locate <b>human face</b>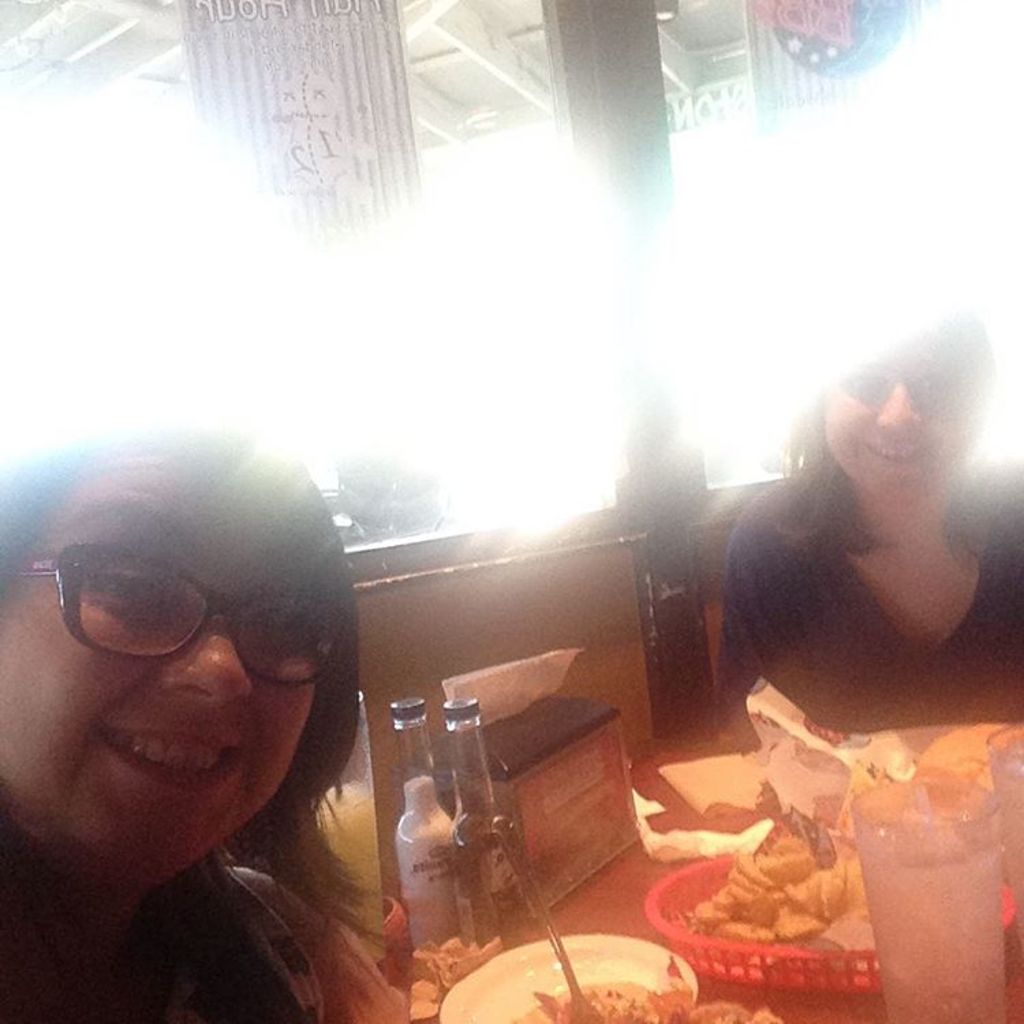
0/455/333/892
